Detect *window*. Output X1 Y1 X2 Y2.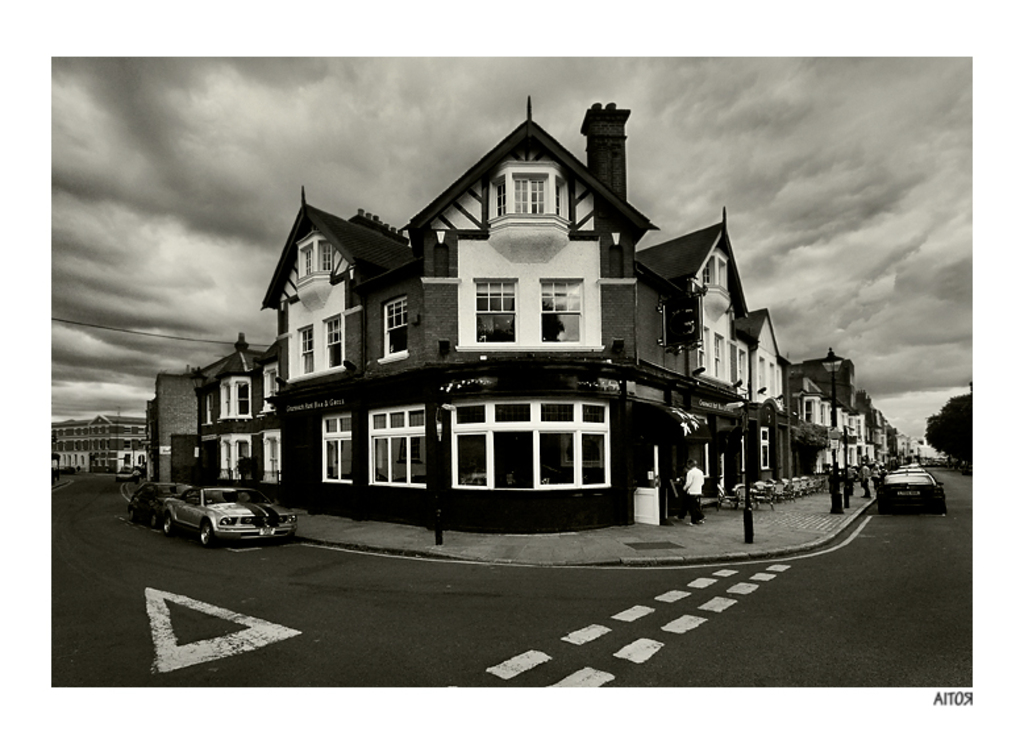
320 311 344 370.
